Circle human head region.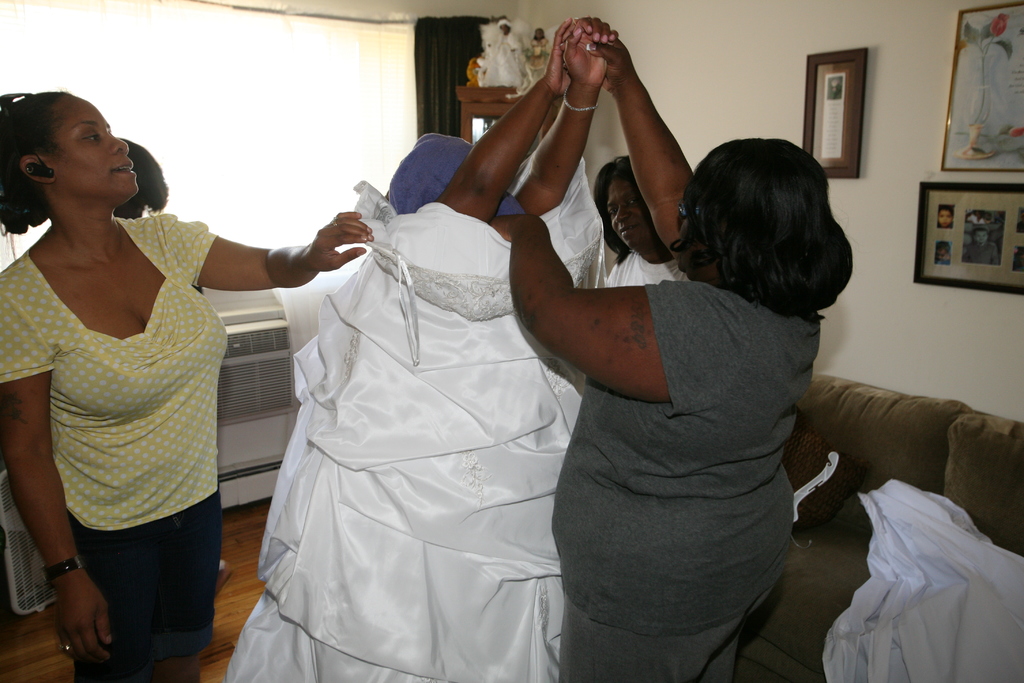
Region: [112, 135, 167, 222].
